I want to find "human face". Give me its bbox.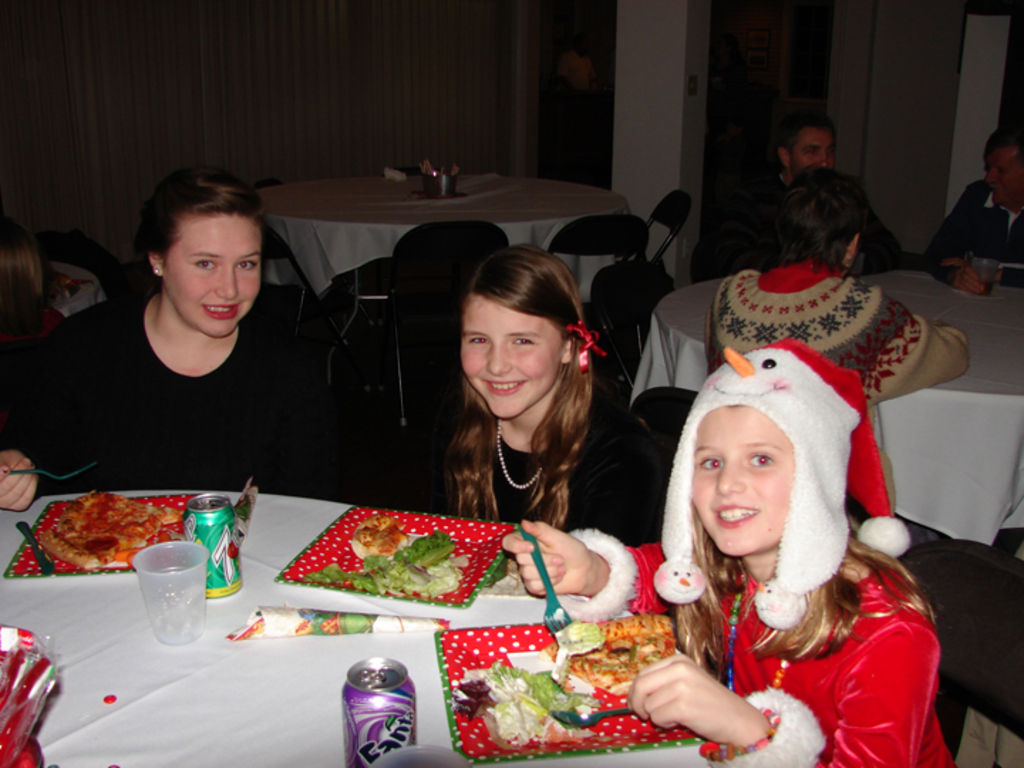
(164, 215, 262, 334).
